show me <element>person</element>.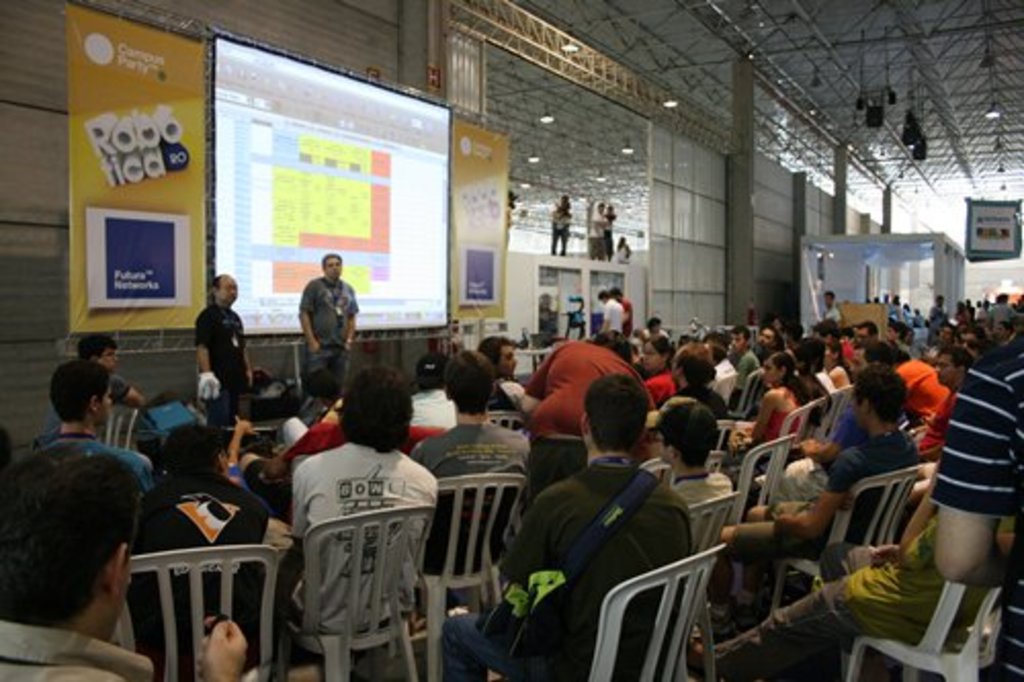
<element>person</element> is here: [721,348,819,475].
